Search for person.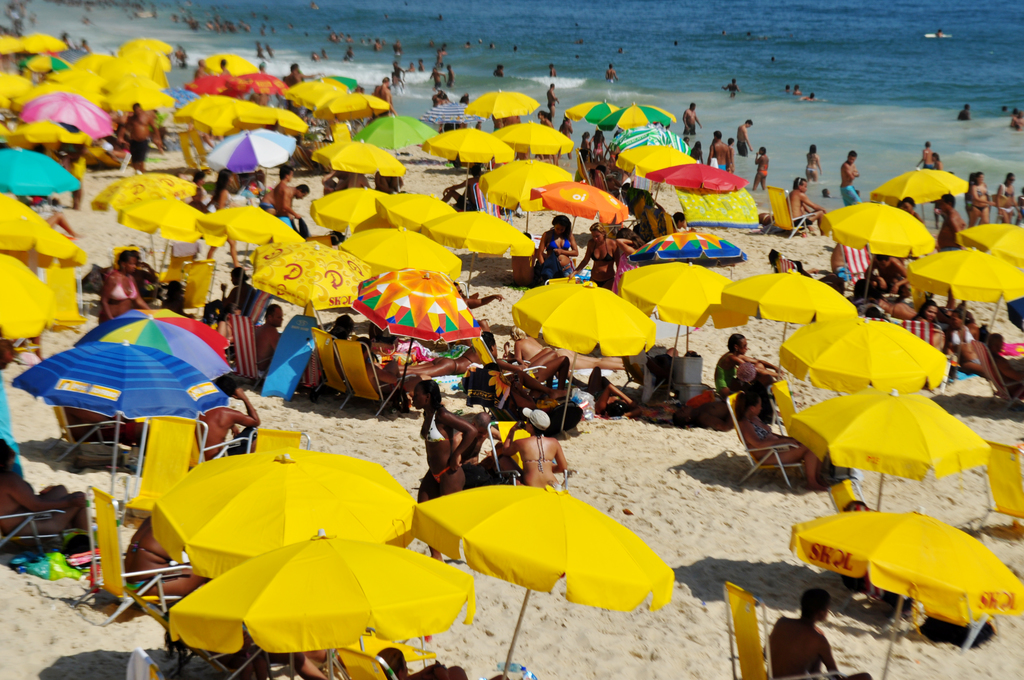
Found at {"left": 589, "top": 130, "right": 610, "bottom": 156}.
